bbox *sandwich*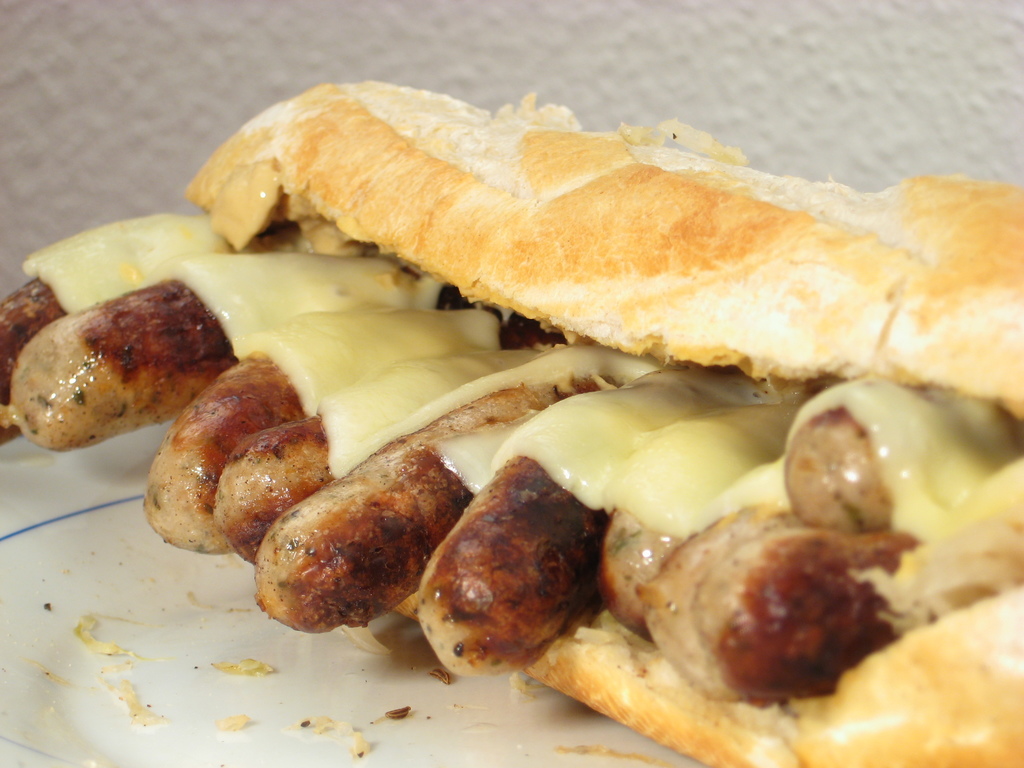
<region>0, 76, 1023, 767</region>
